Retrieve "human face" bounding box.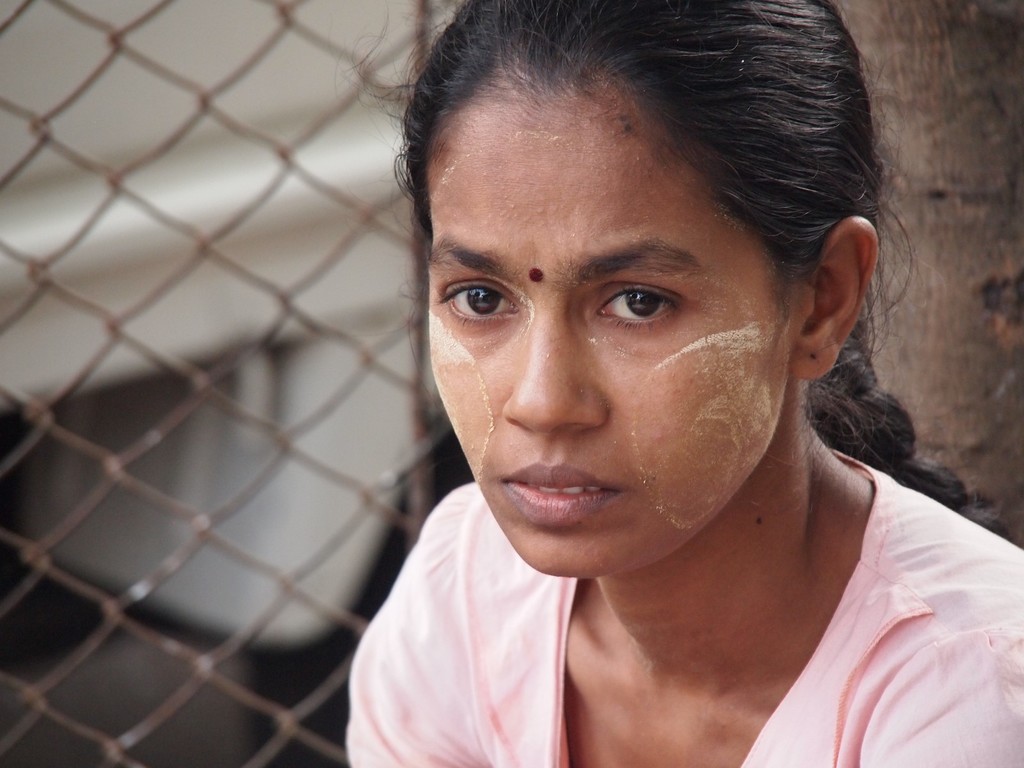
Bounding box: Rect(429, 102, 799, 580).
